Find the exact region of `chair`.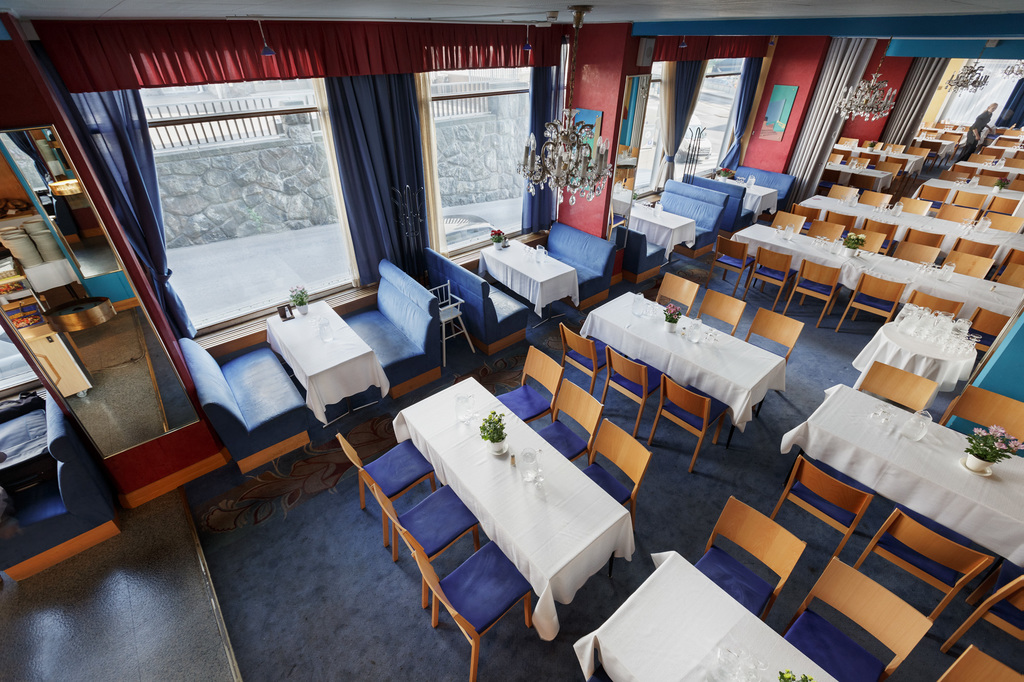
Exact region: 984/210/1023/228.
